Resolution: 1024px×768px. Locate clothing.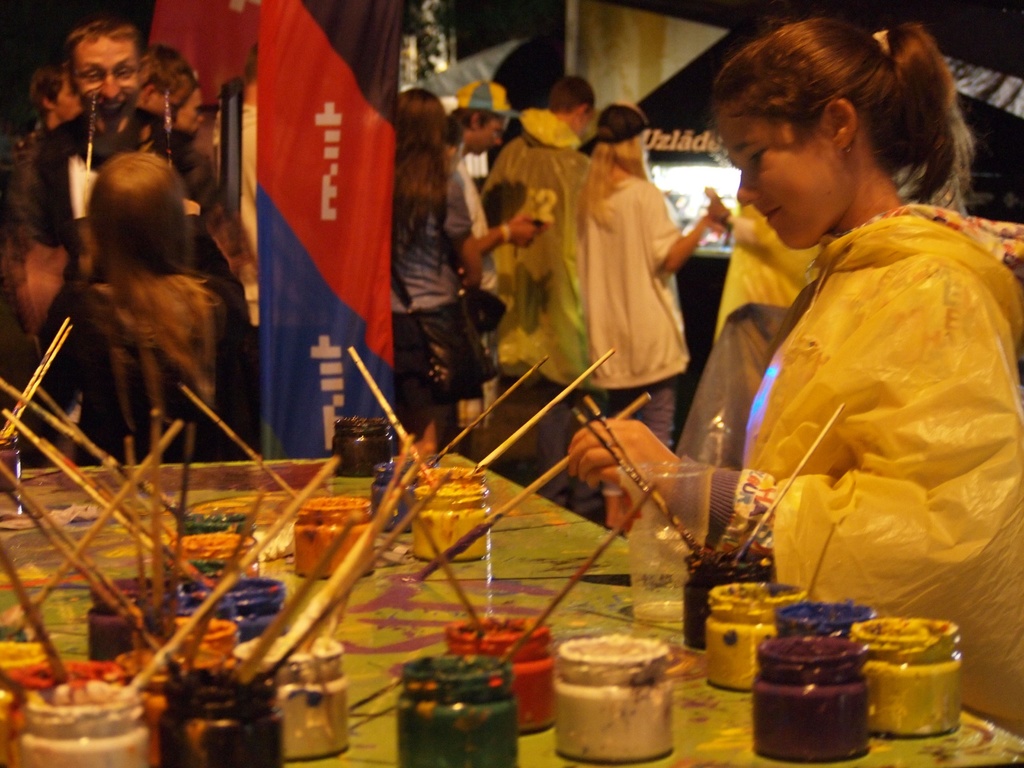
box(371, 157, 478, 405).
